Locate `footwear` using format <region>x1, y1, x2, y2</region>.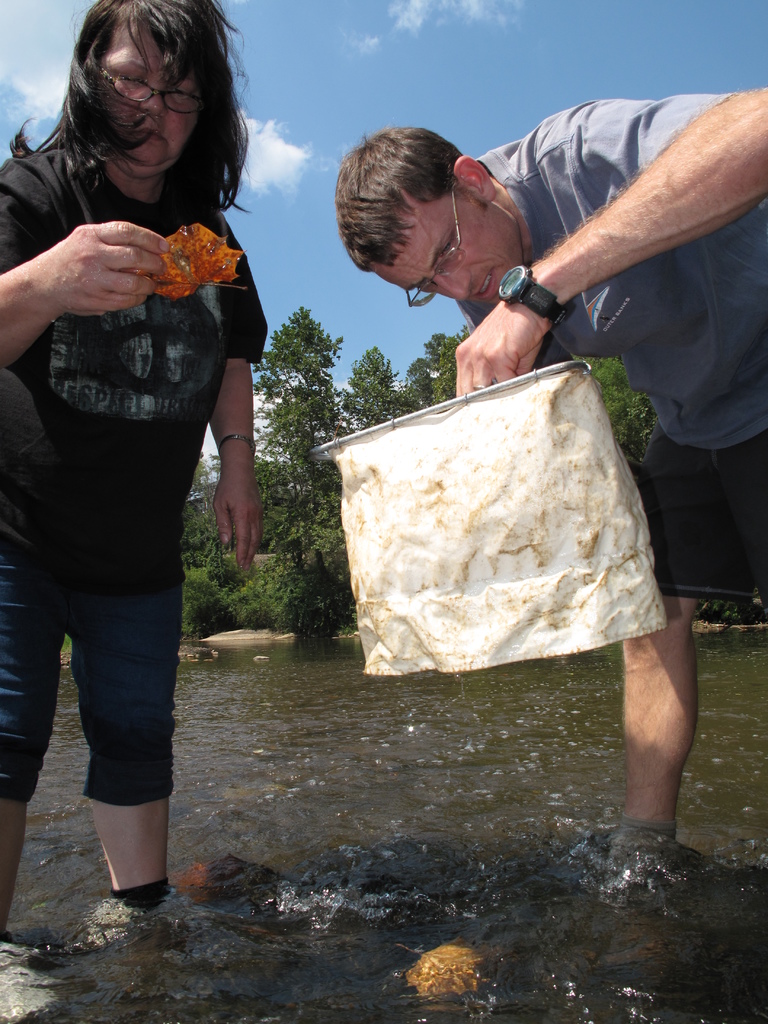
<region>573, 822, 687, 908</region>.
